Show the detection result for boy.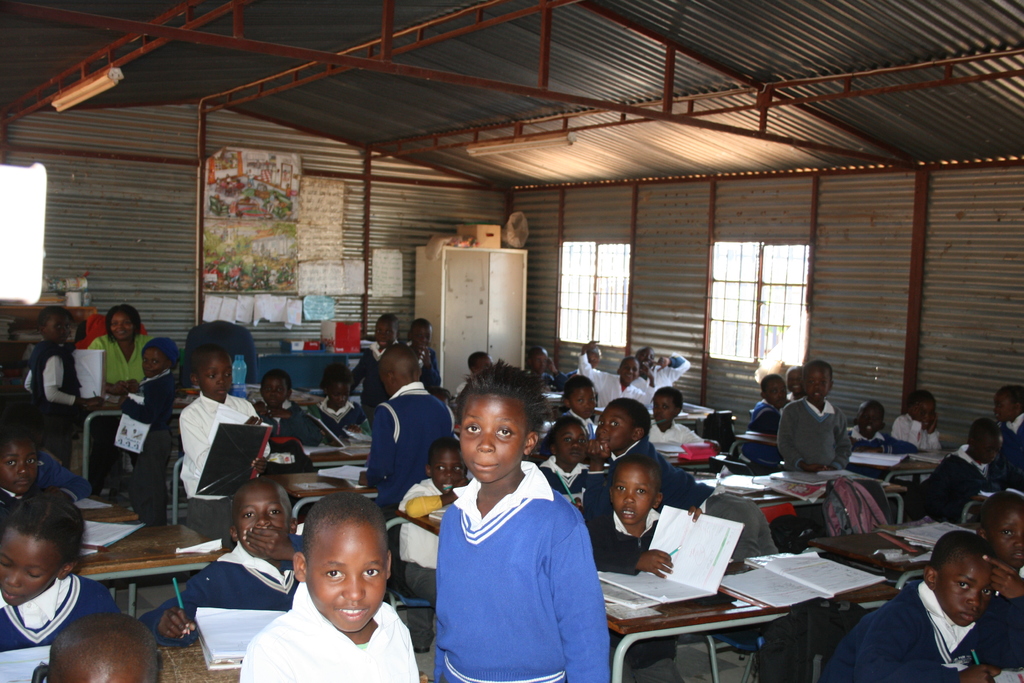
(left=434, top=358, right=609, bottom=682).
